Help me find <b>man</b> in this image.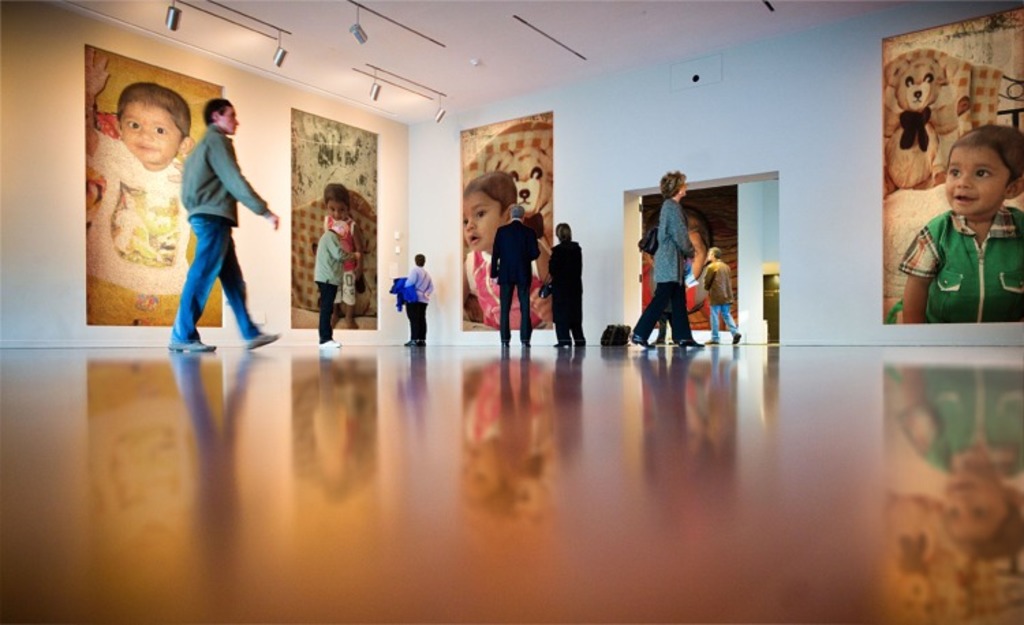
Found it: <region>161, 83, 261, 352</region>.
